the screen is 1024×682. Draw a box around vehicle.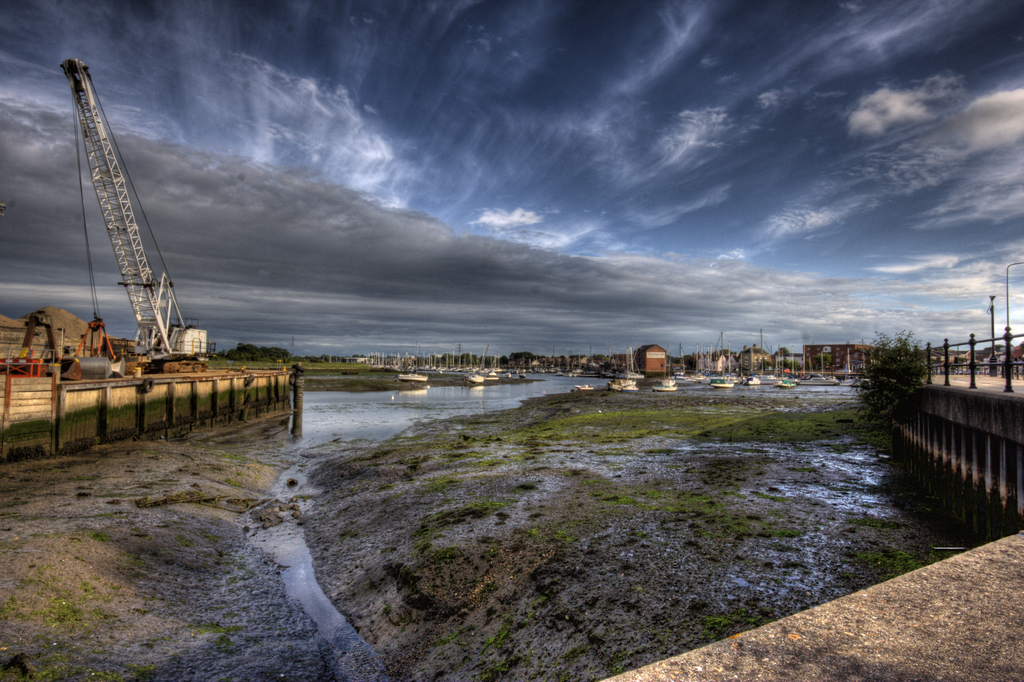
{"left": 390, "top": 339, "right": 432, "bottom": 386}.
